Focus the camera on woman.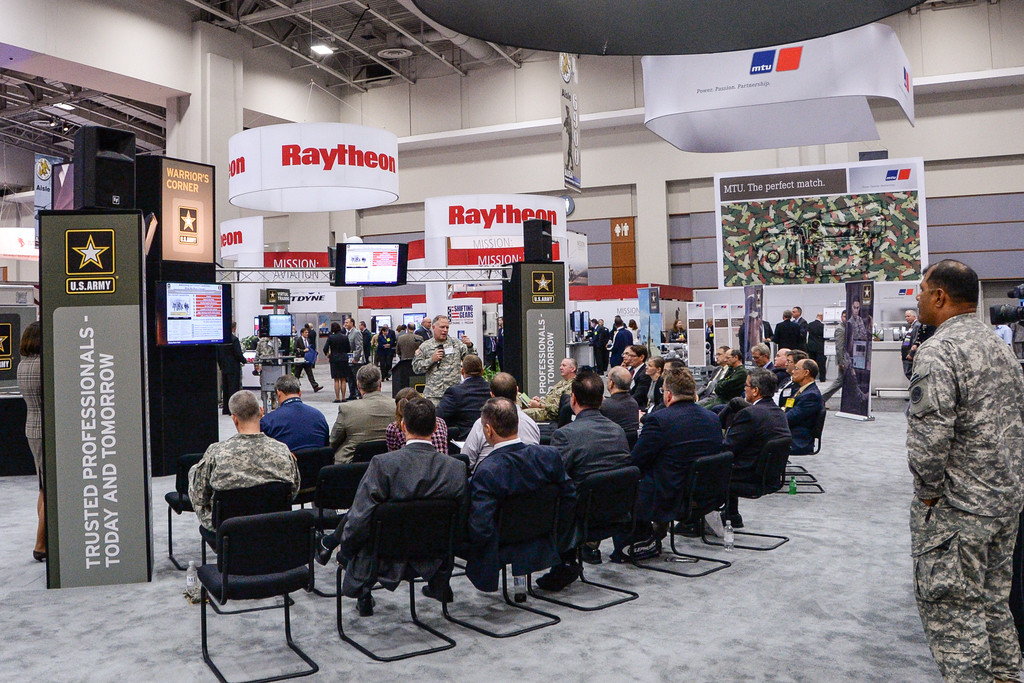
Focus region: region(15, 318, 50, 566).
